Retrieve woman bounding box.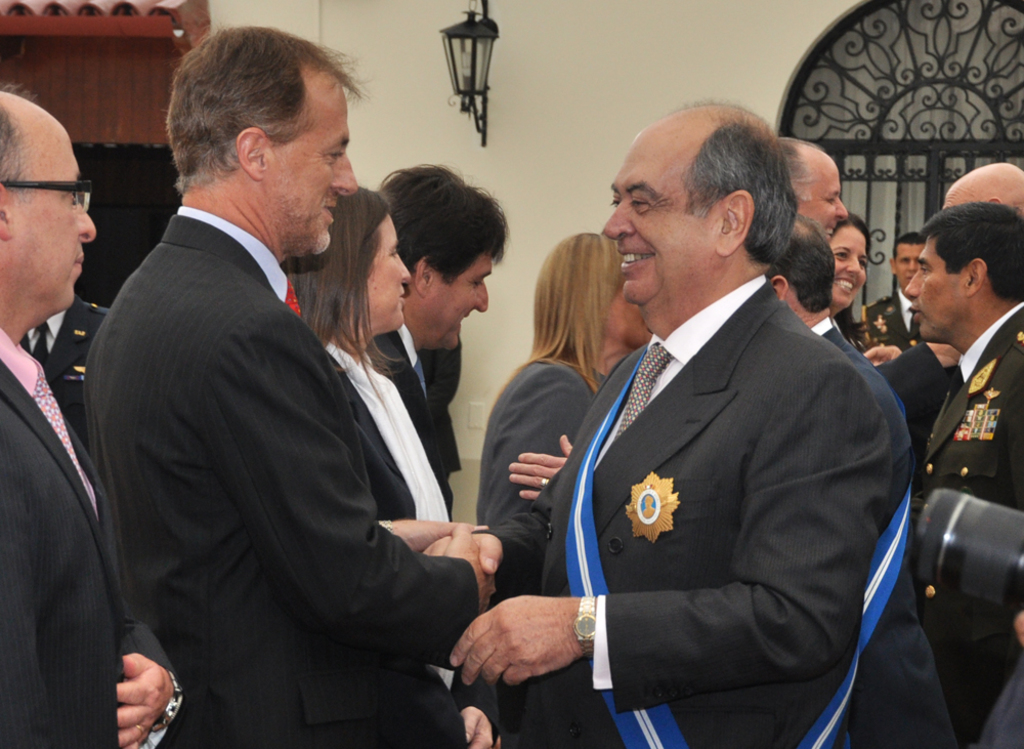
Bounding box: bbox(828, 212, 880, 351).
